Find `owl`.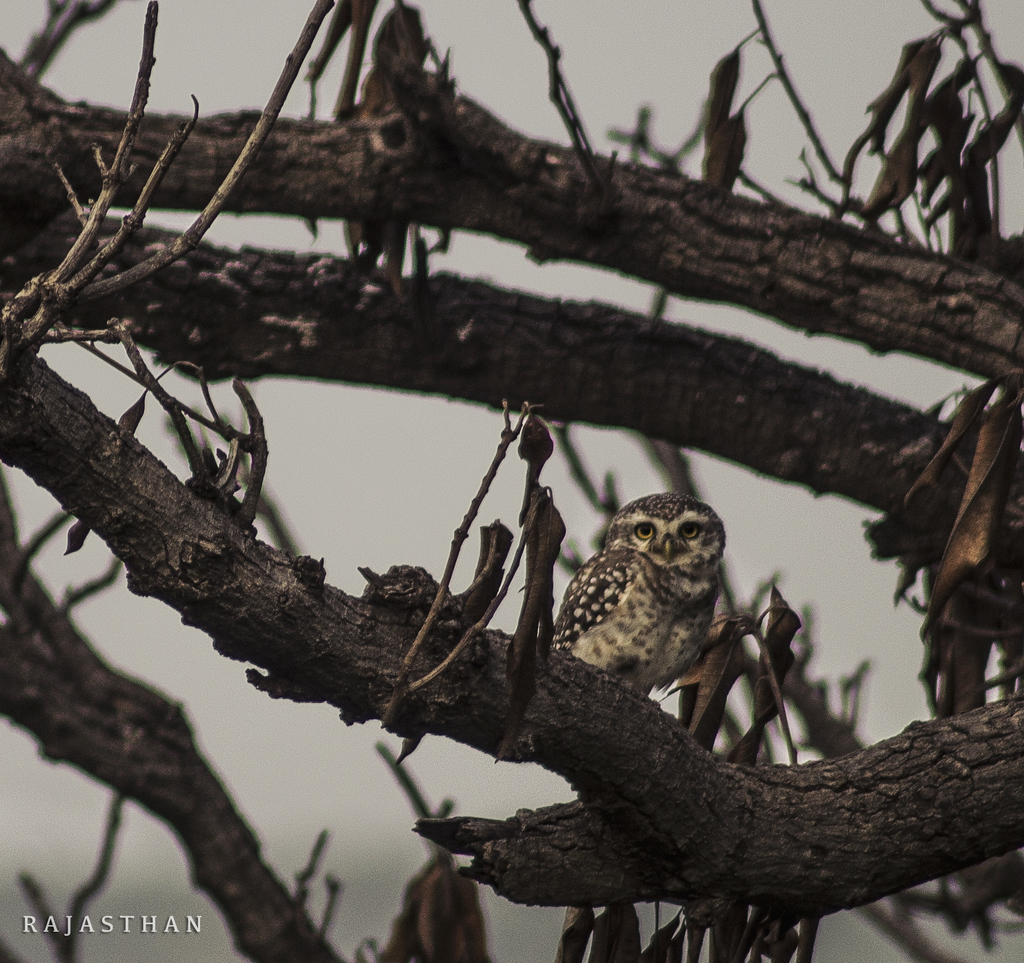
rect(552, 491, 724, 704).
